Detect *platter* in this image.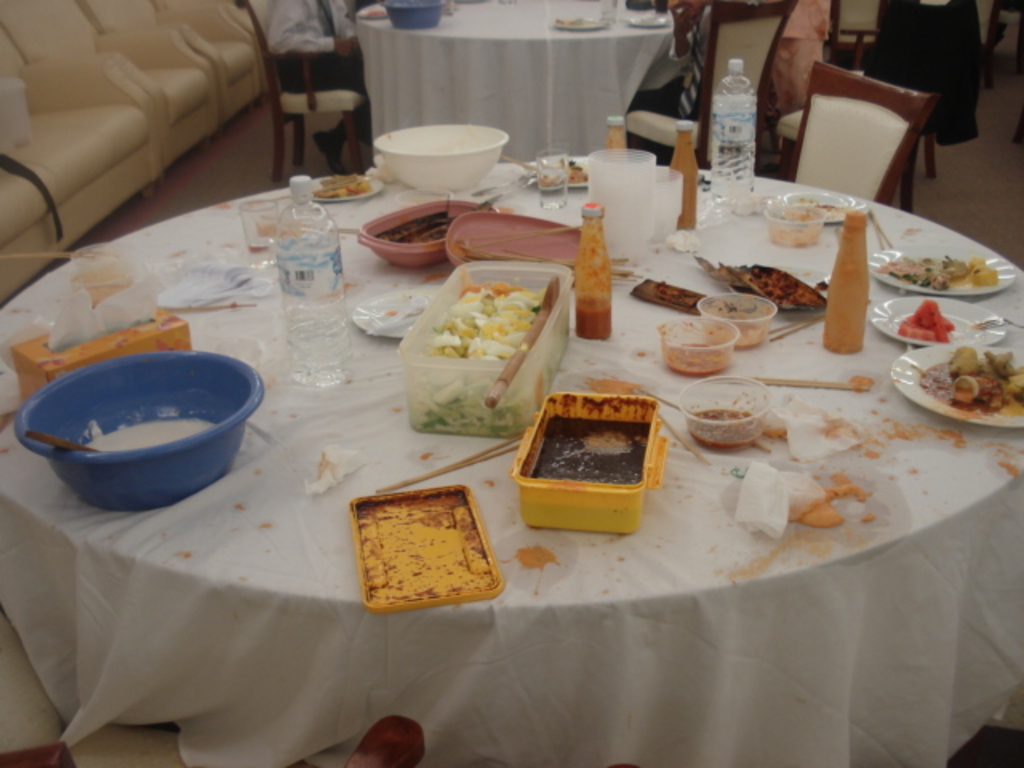
Detection: [766,190,864,222].
